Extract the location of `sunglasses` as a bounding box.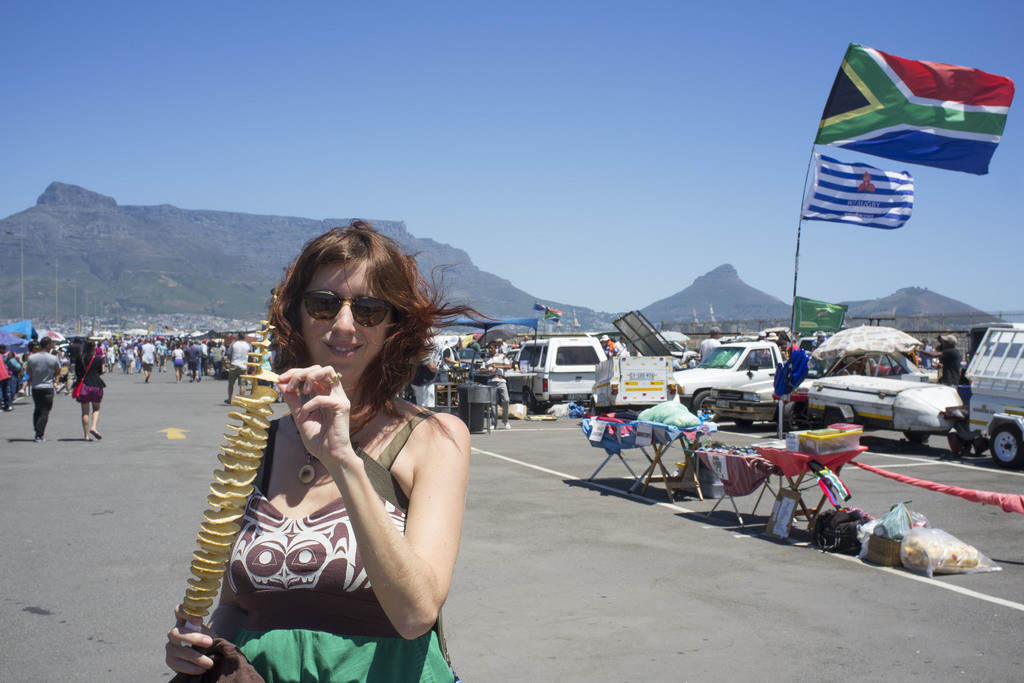
box=[301, 293, 394, 329].
